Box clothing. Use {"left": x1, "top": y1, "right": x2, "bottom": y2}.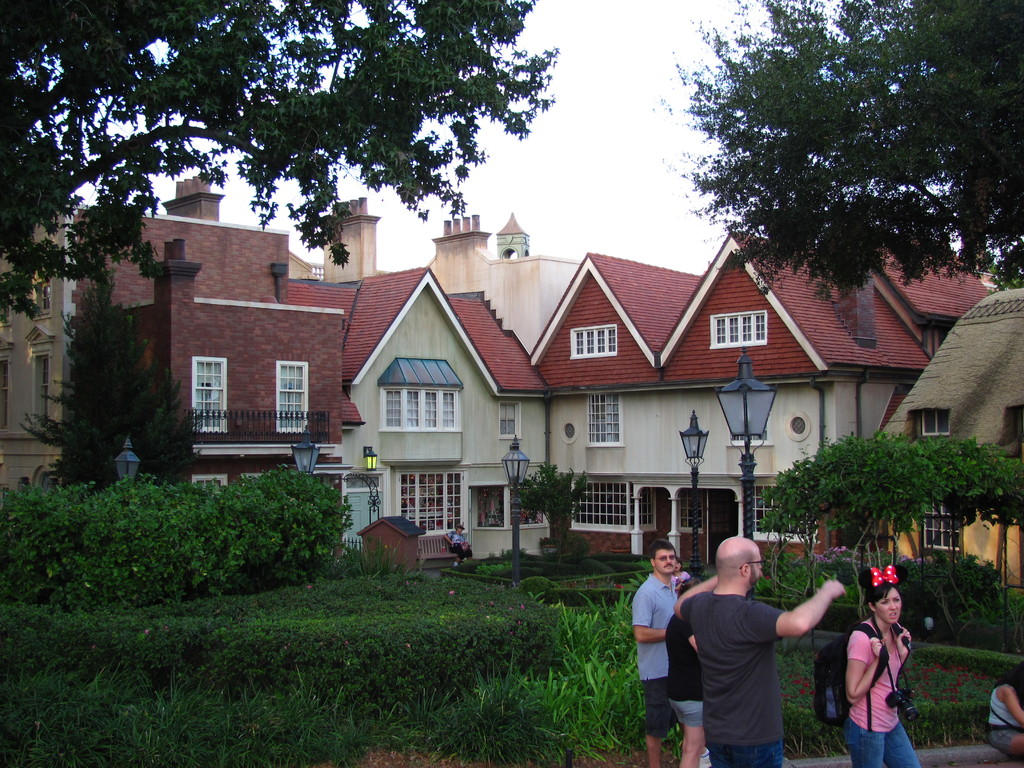
{"left": 632, "top": 575, "right": 684, "bottom": 741}.
